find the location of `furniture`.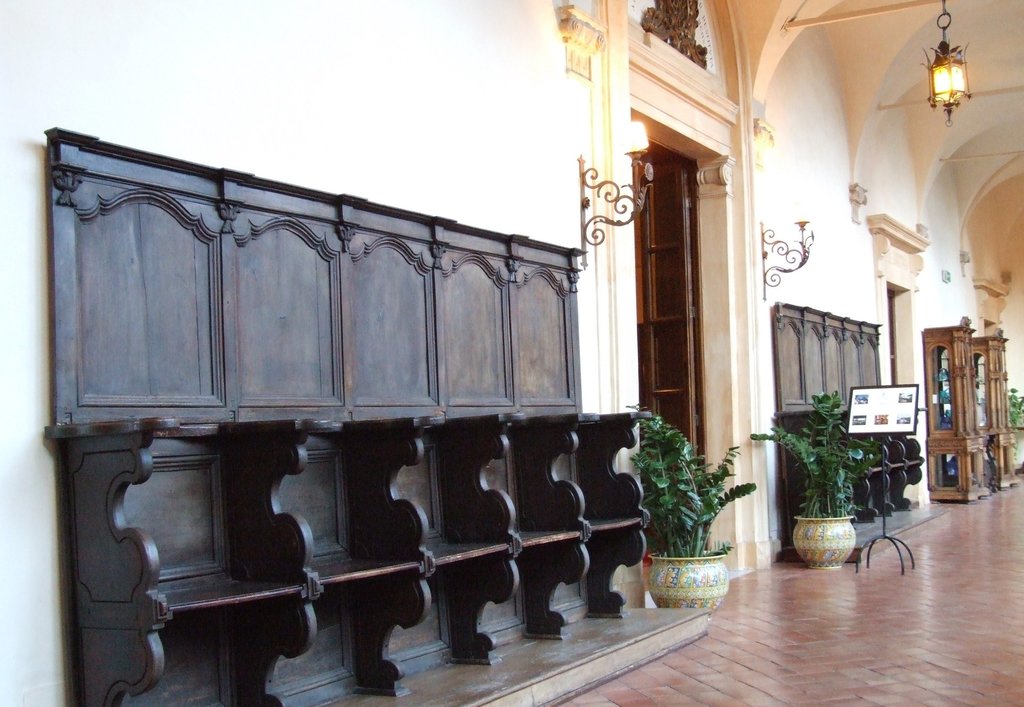
Location: {"x1": 45, "y1": 127, "x2": 655, "y2": 706}.
